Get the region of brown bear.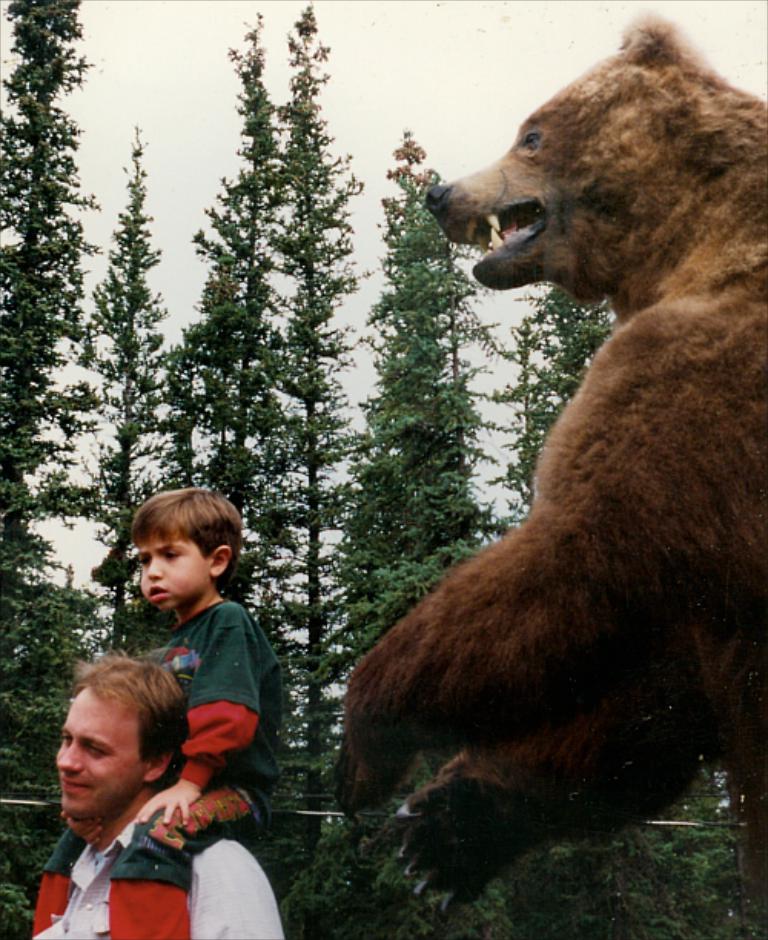
l=330, t=6, r=766, b=934.
